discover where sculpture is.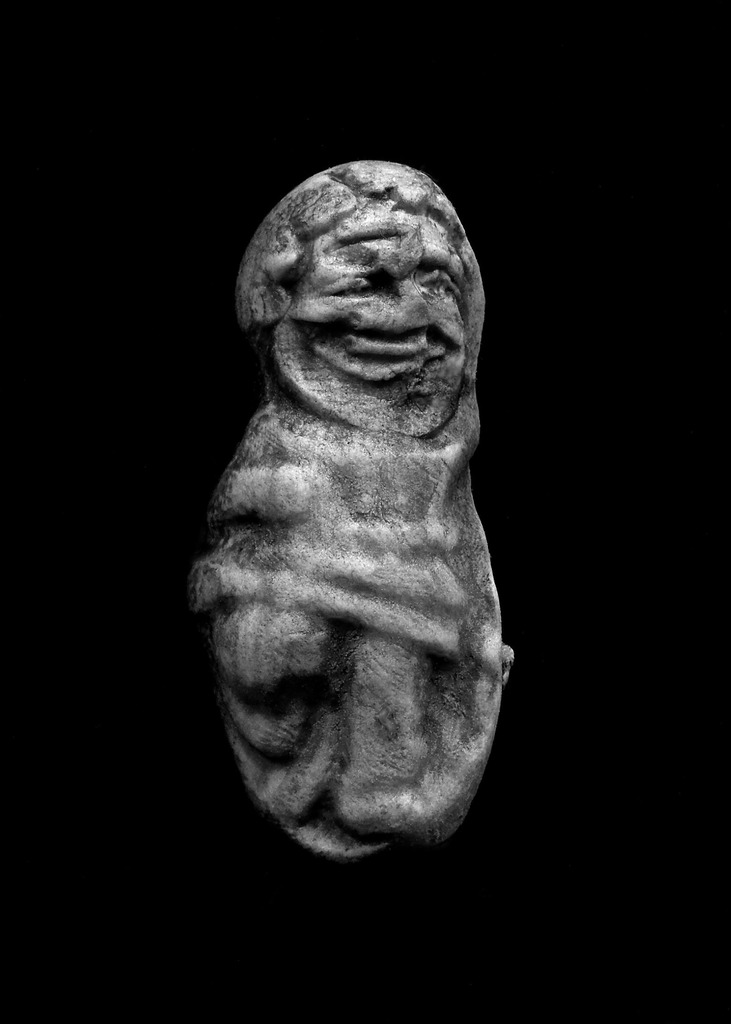
Discovered at [188,127,506,895].
